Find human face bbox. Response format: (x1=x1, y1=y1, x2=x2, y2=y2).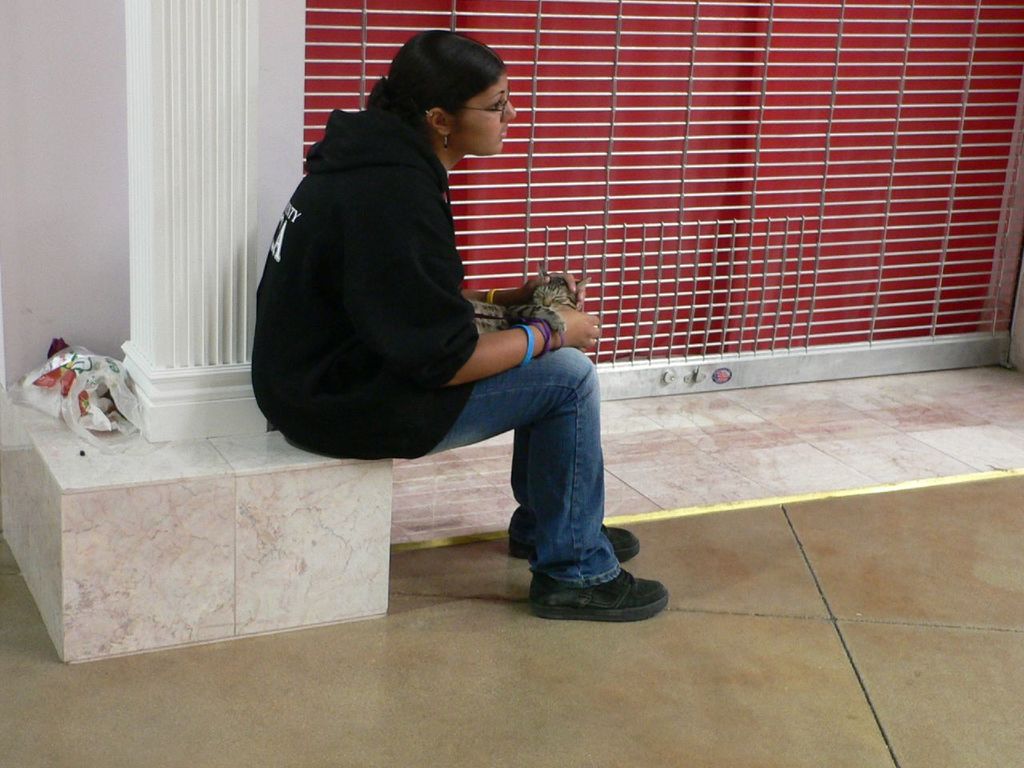
(x1=452, y1=72, x2=516, y2=154).
